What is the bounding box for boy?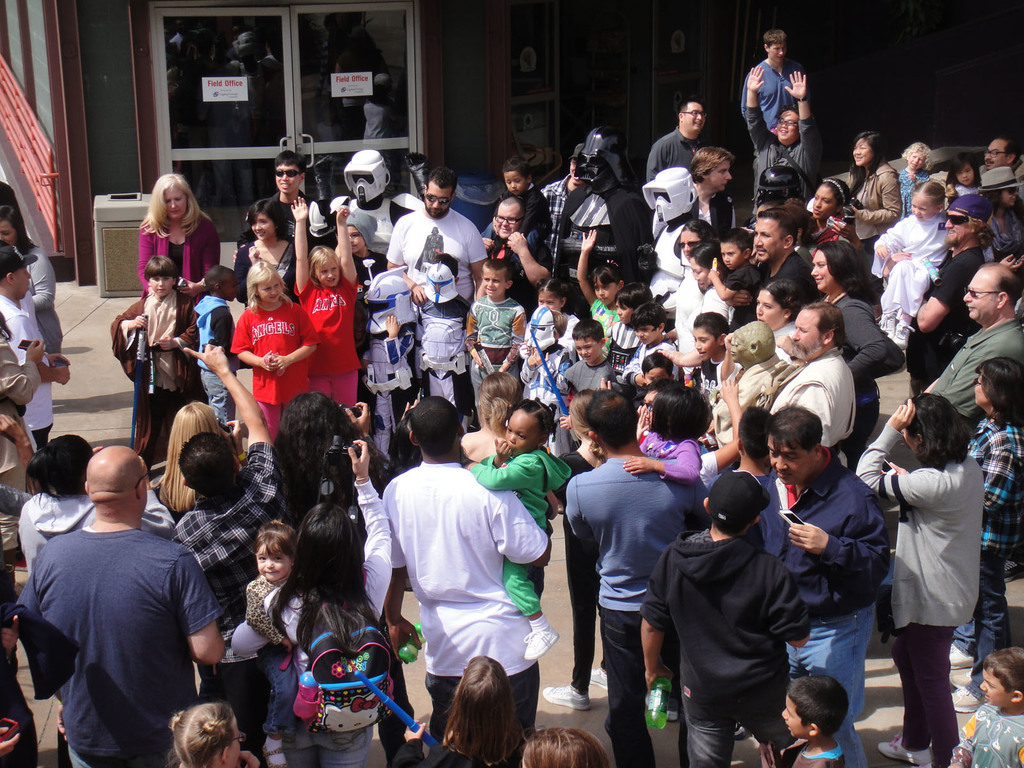
562 318 618 394.
